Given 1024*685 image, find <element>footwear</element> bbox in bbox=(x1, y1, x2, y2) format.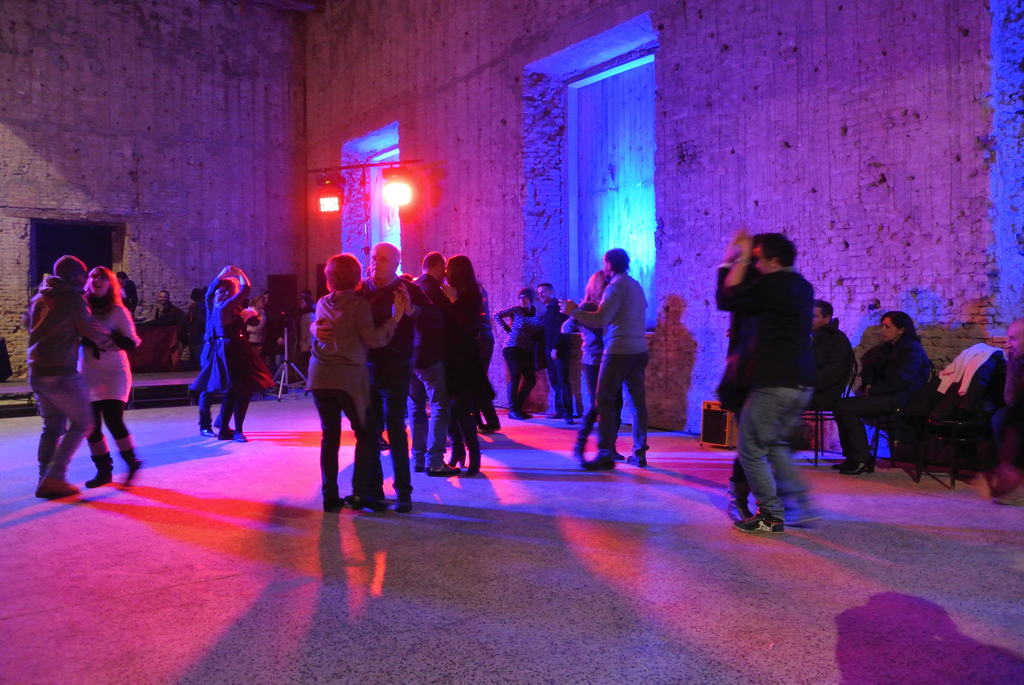
bbox=(837, 452, 877, 477).
